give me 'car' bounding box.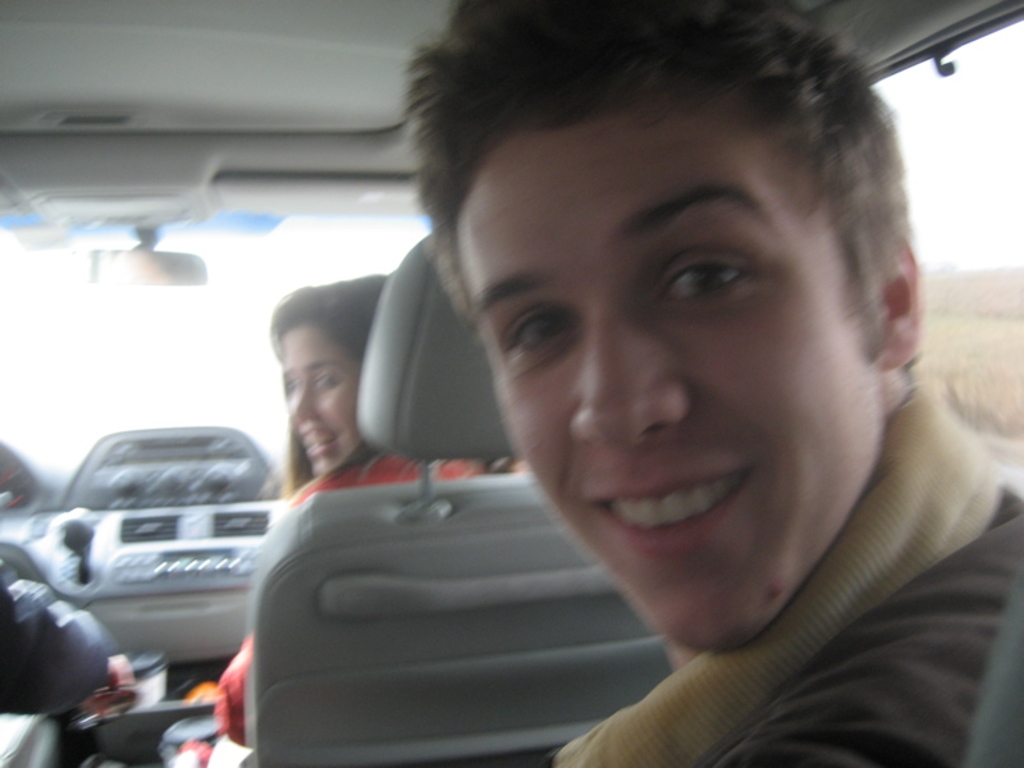
(left=0, top=0, right=1023, bottom=767).
